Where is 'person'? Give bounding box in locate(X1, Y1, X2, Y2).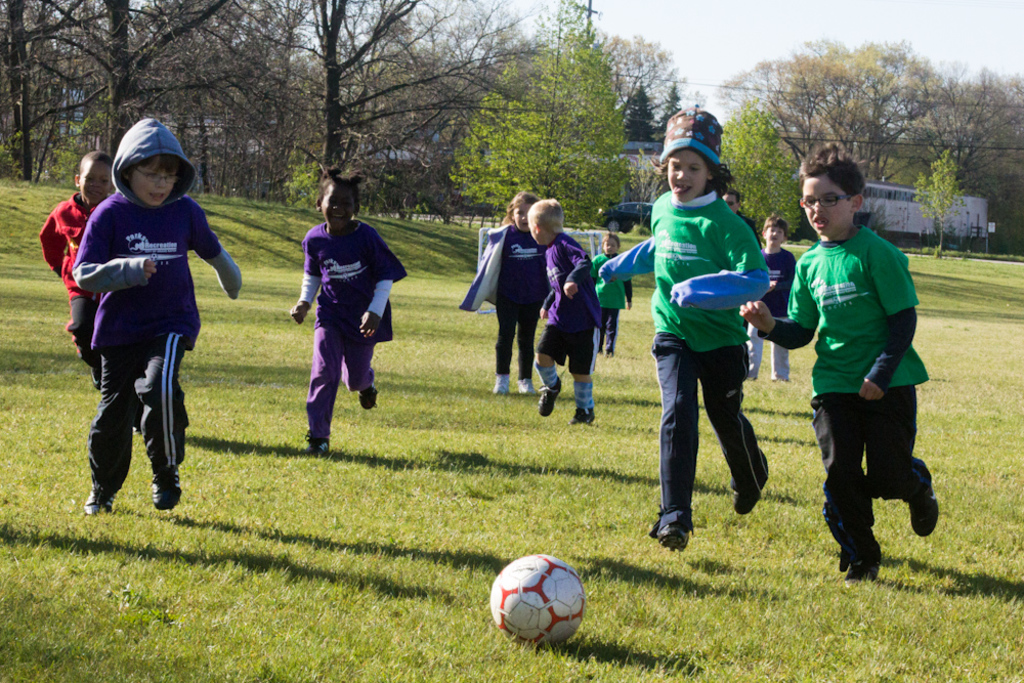
locate(716, 180, 760, 249).
